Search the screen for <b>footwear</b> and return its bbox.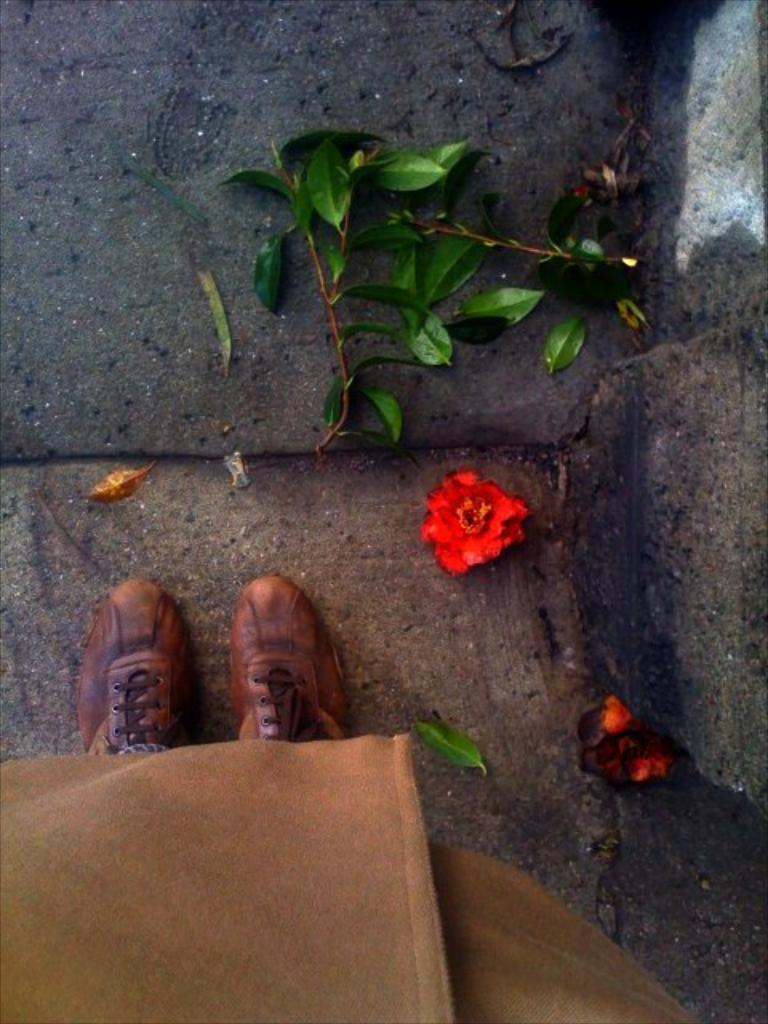
Found: BBox(75, 574, 205, 757).
